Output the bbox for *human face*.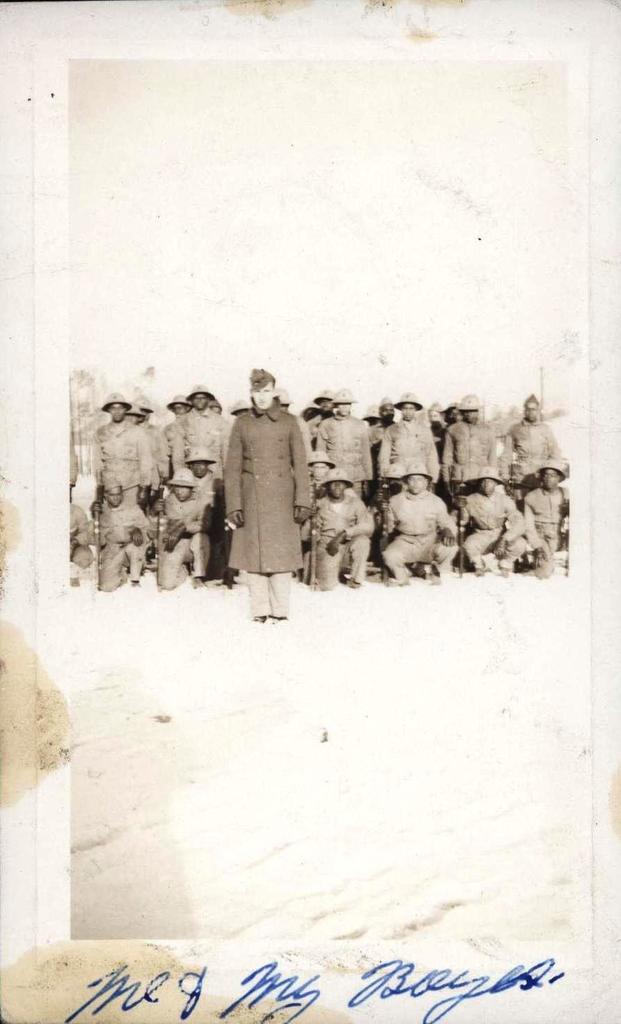
box=[542, 468, 563, 489].
